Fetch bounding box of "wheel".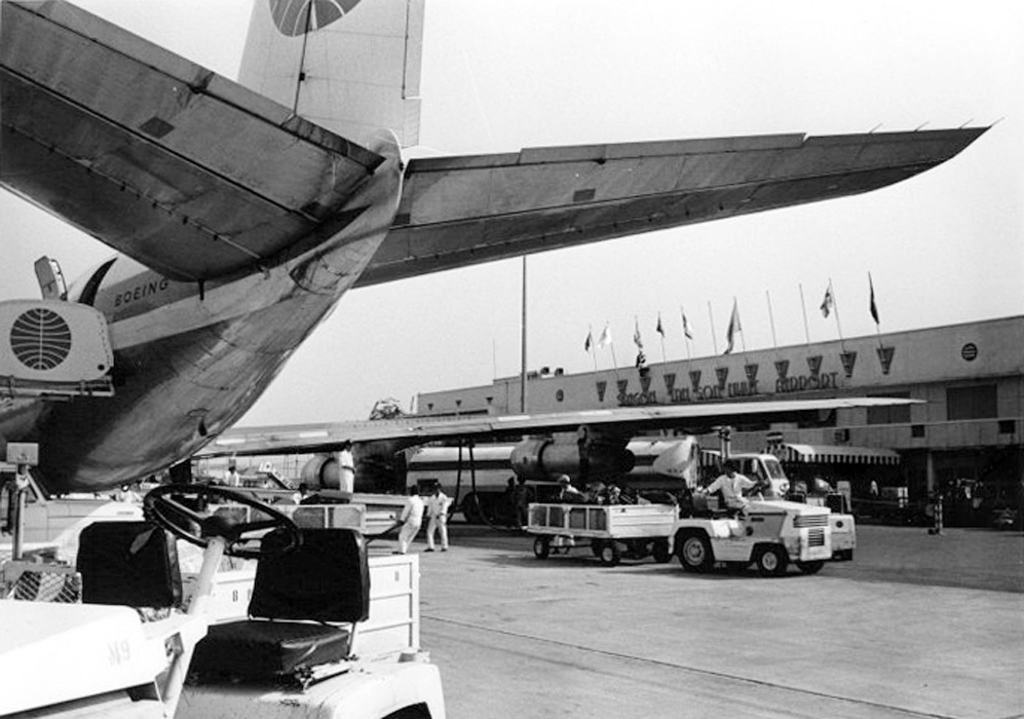
Bbox: locate(670, 523, 720, 576).
